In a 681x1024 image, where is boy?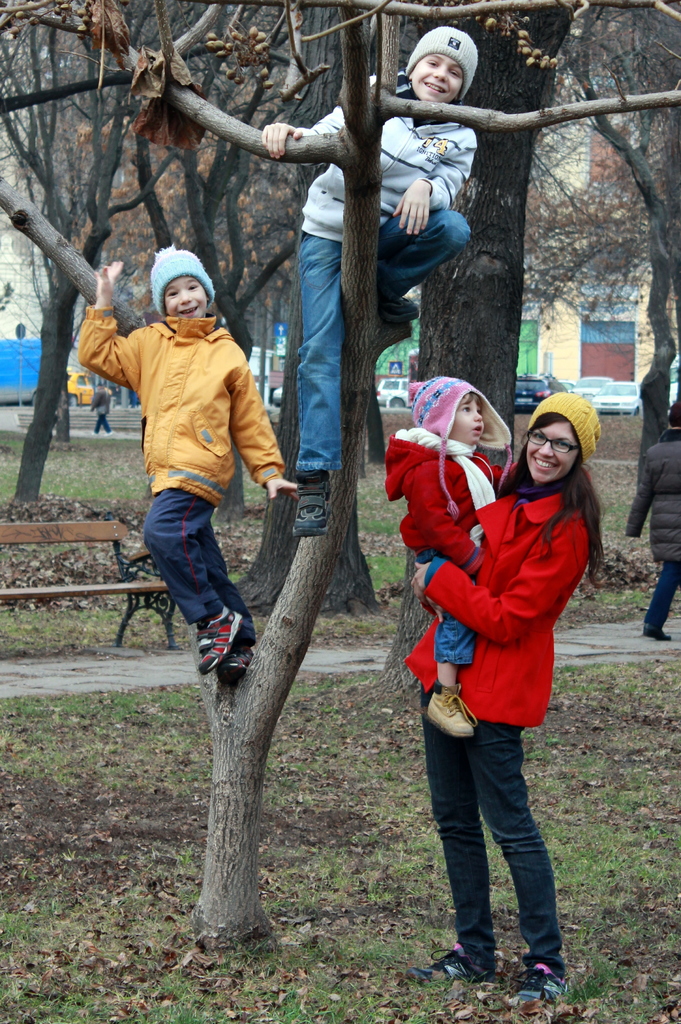
detection(72, 245, 316, 674).
